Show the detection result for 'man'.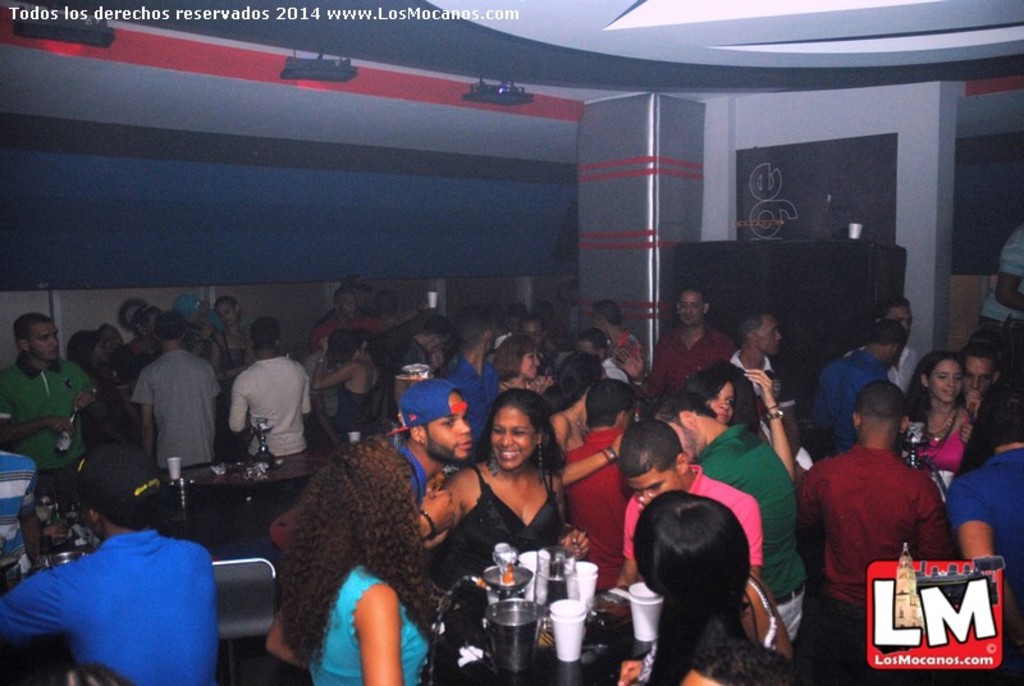
0 456 219 685.
